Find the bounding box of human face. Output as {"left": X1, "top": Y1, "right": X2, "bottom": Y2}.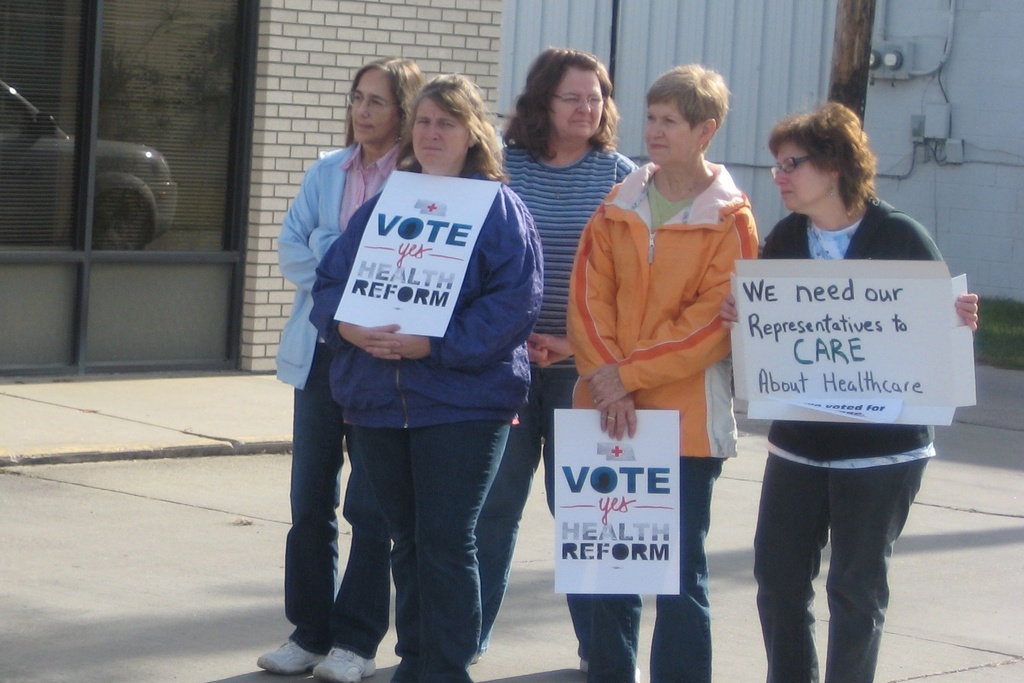
{"left": 774, "top": 143, "right": 831, "bottom": 209}.
